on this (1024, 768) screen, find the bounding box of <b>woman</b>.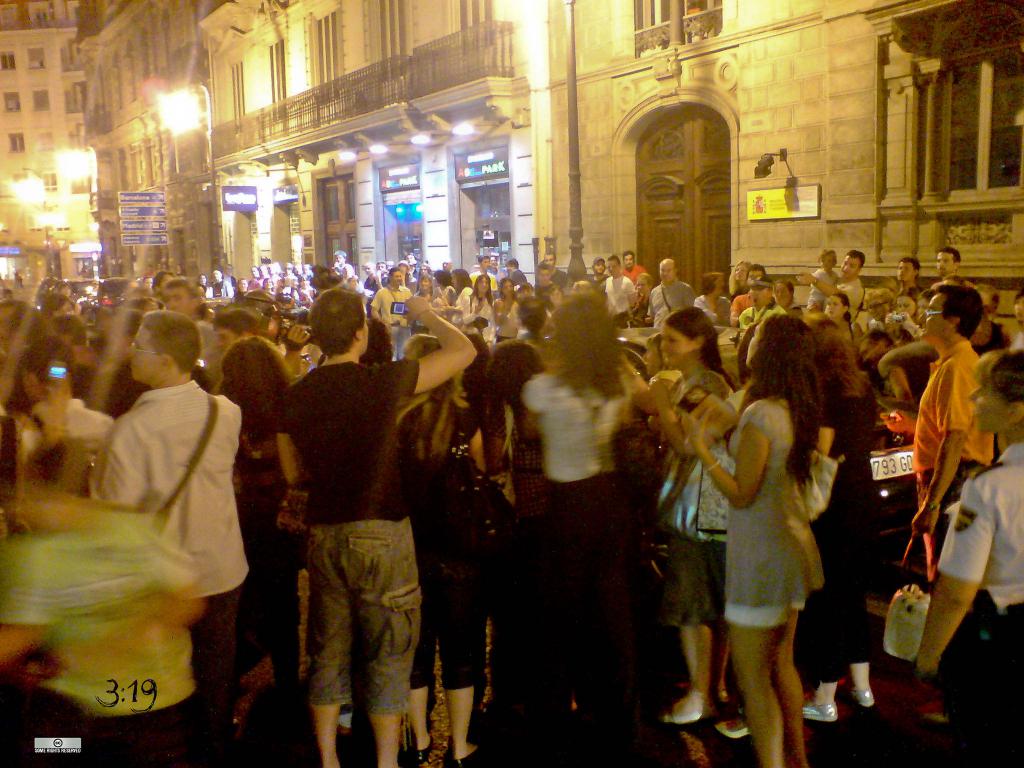
Bounding box: region(692, 268, 742, 321).
